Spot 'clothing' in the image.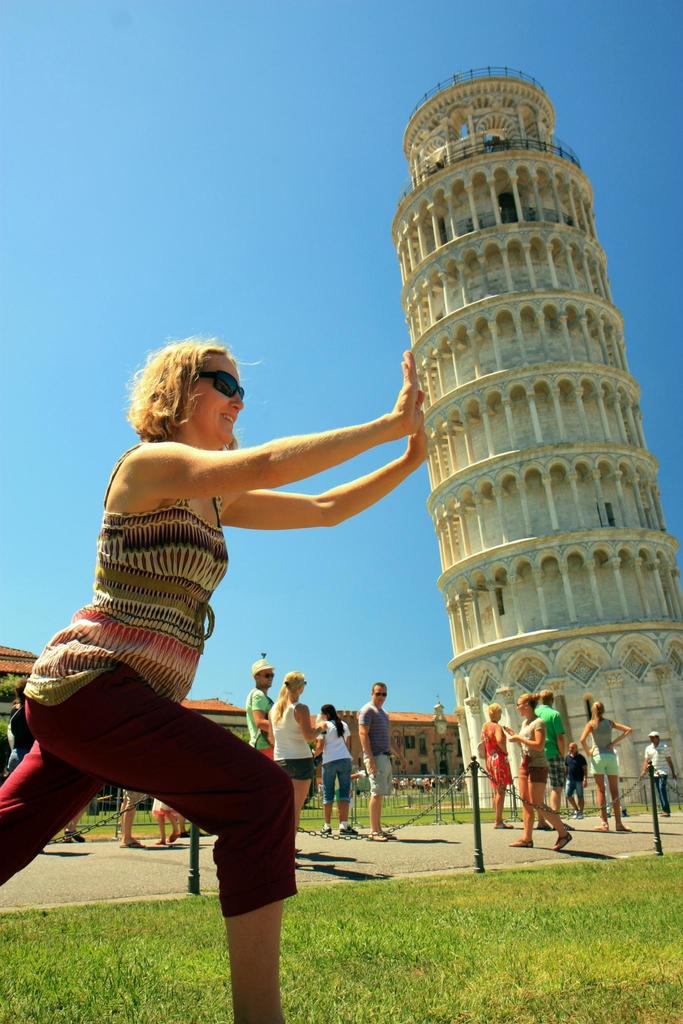
'clothing' found at bbox=(354, 705, 397, 804).
